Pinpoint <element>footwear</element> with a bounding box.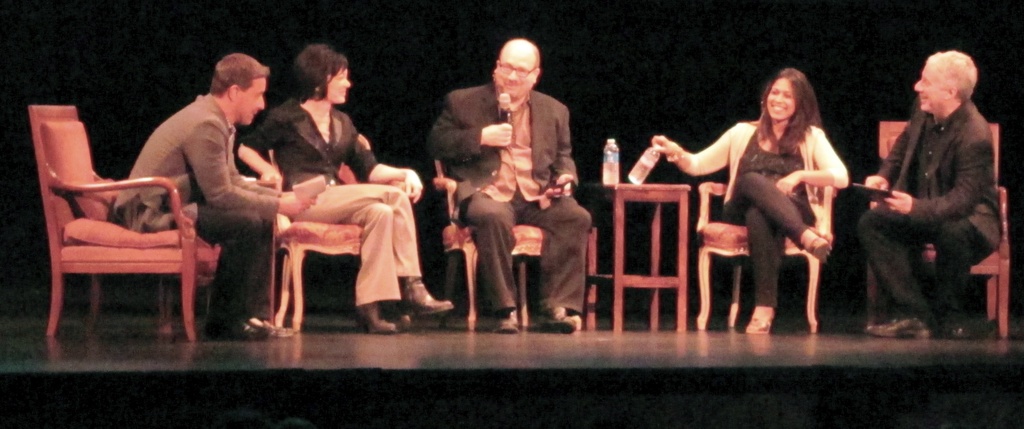
pyautogui.locateOnScreen(746, 311, 769, 334).
